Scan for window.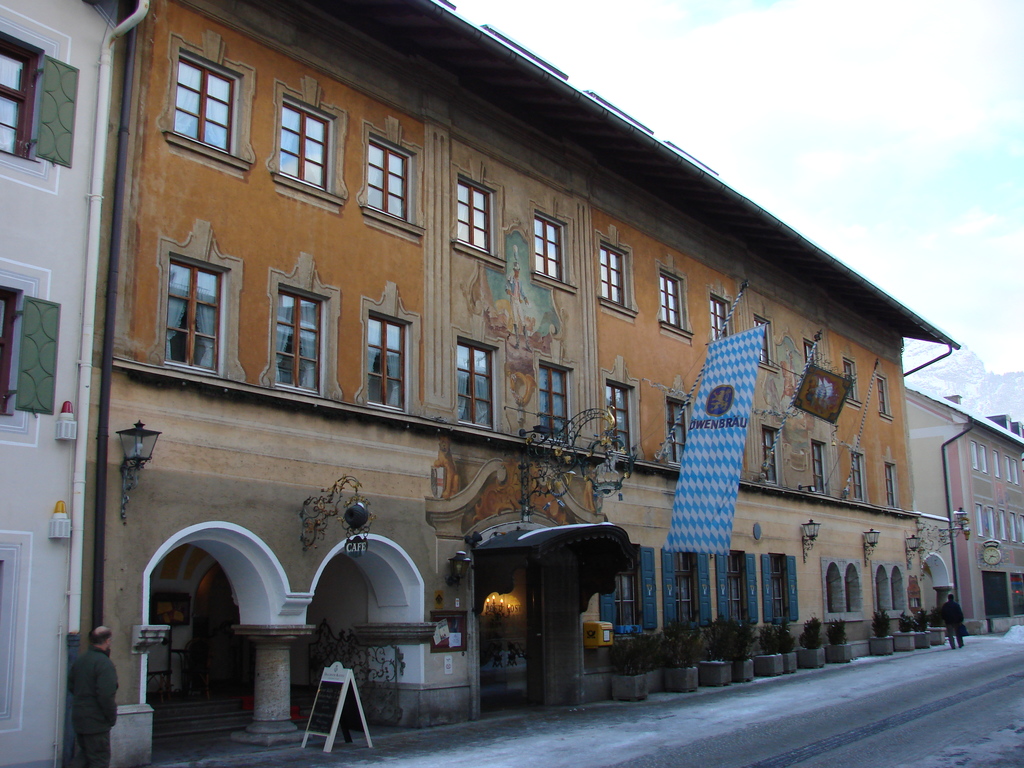
Scan result: select_region(0, 275, 67, 416).
